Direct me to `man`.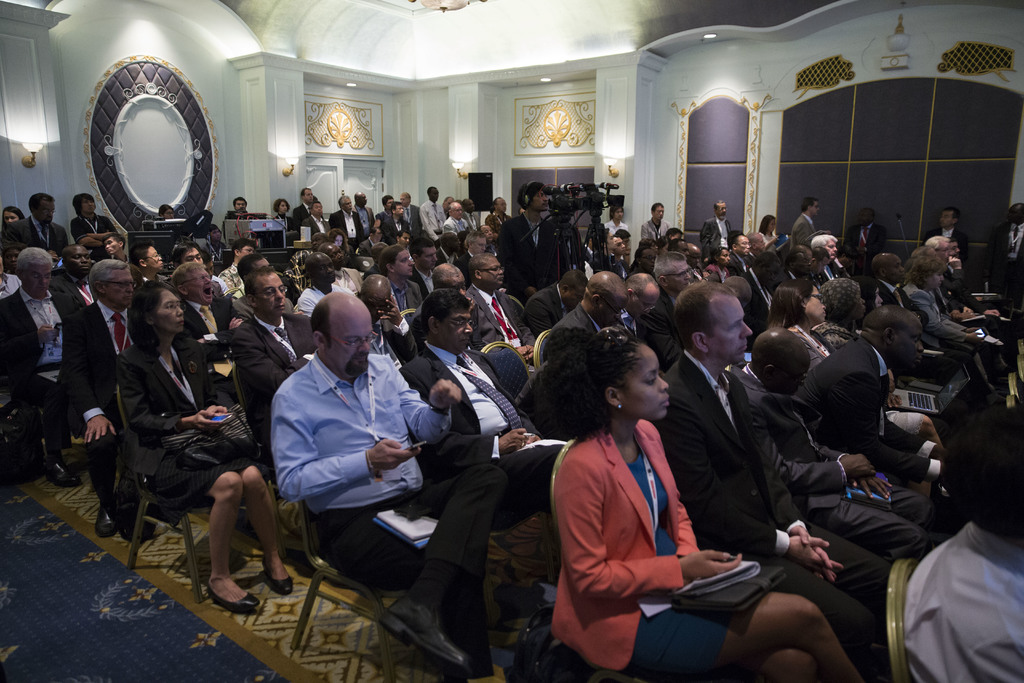
Direction: <region>465, 234, 488, 255</region>.
